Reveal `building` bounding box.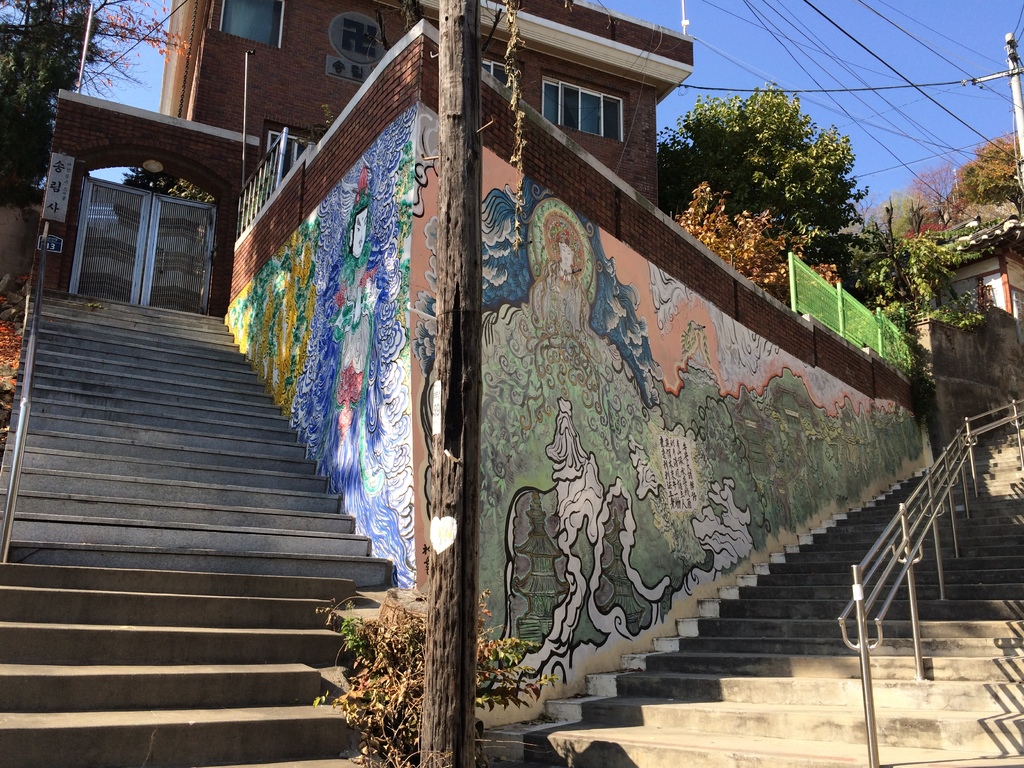
Revealed: box=[911, 209, 1023, 332].
